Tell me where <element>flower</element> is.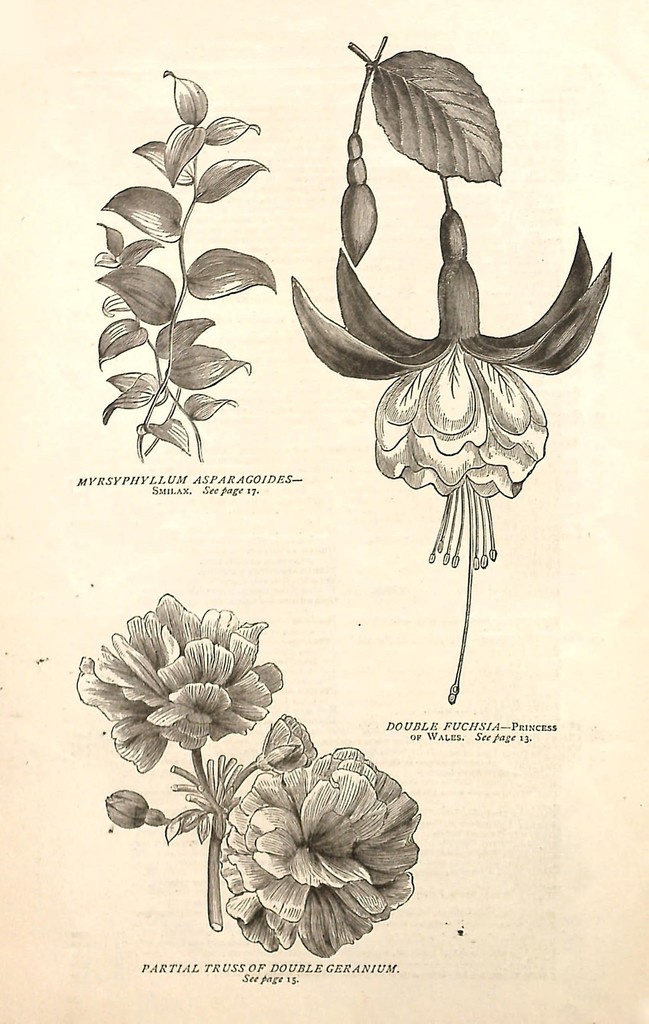
<element>flower</element> is at x1=87, y1=606, x2=287, y2=770.
